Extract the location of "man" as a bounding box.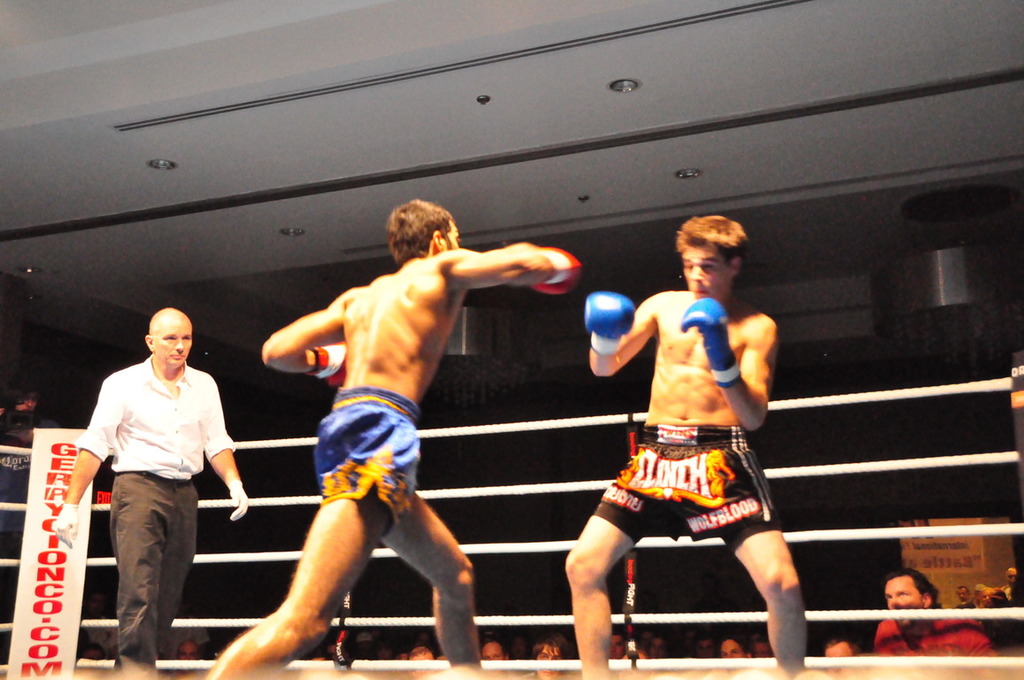
[75, 297, 252, 652].
